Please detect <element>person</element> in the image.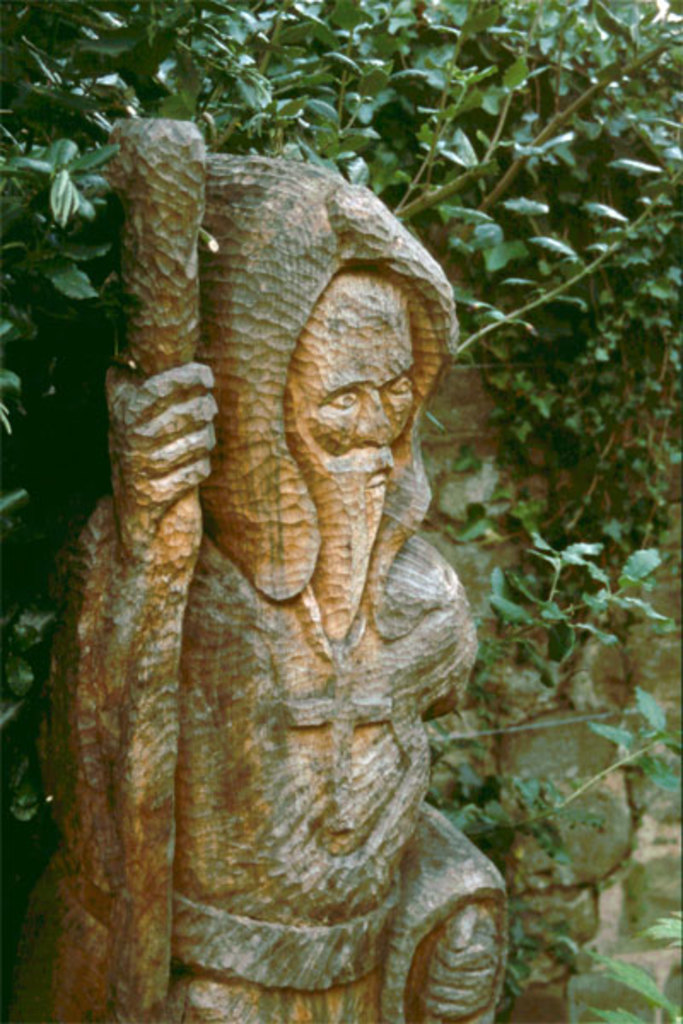
crop(48, 159, 505, 1022).
